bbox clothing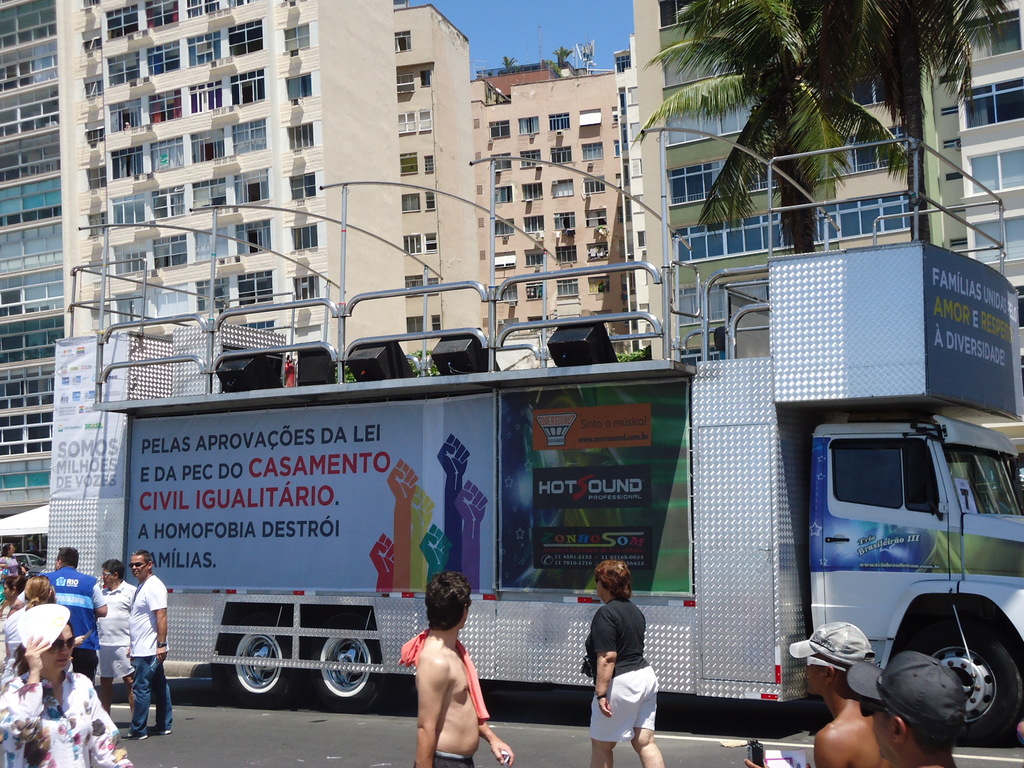
x1=579, y1=580, x2=666, y2=753
